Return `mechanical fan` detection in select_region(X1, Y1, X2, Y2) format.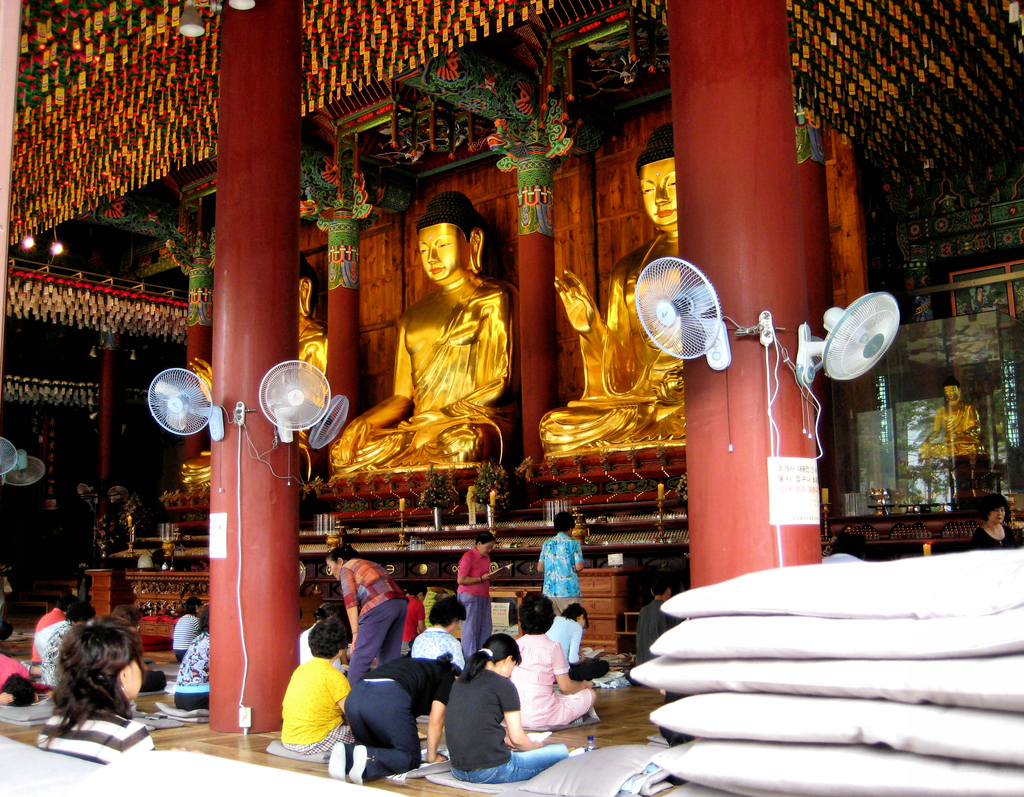
select_region(143, 358, 226, 445).
